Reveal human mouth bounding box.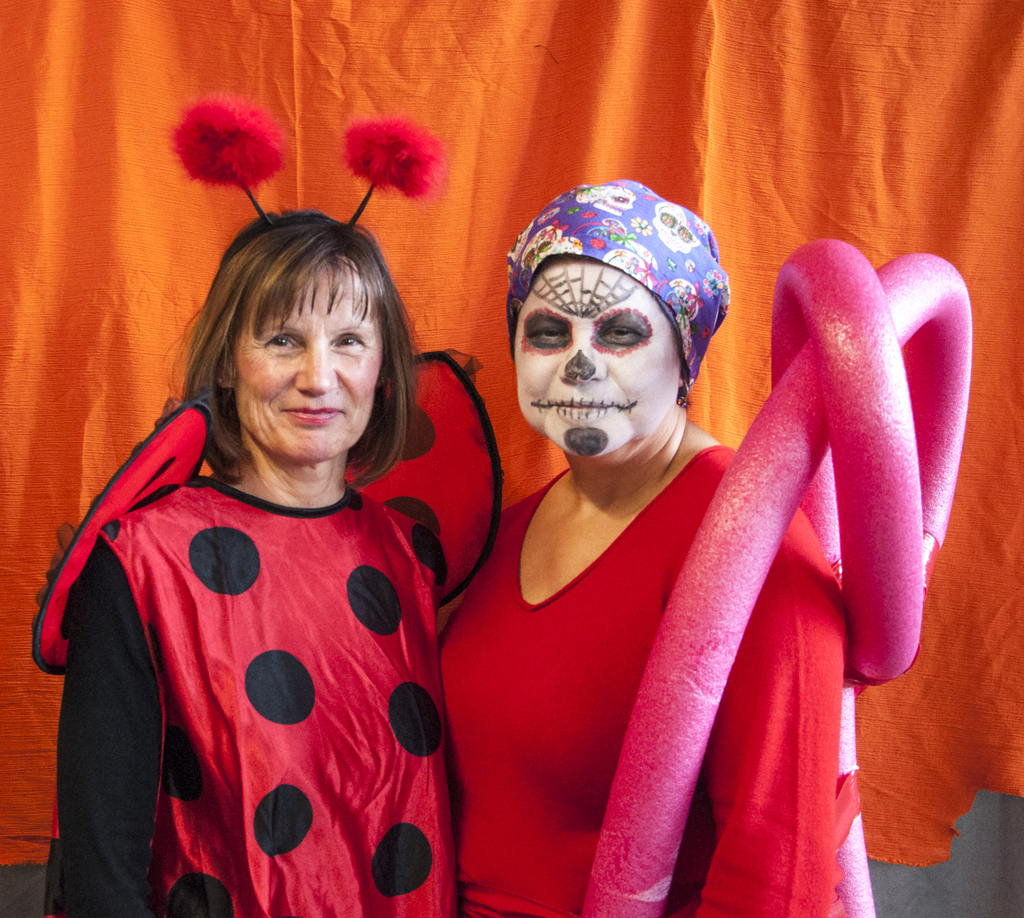
Revealed: box=[556, 397, 614, 423].
